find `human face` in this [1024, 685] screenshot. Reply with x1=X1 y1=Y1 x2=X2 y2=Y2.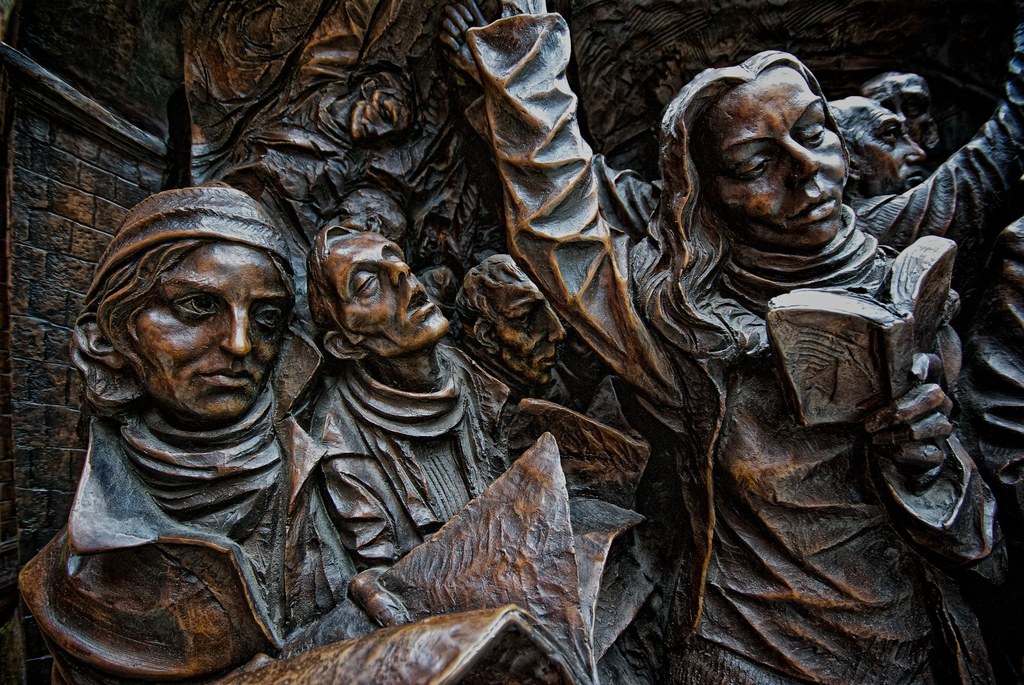
x1=349 y1=94 x2=404 y2=144.
